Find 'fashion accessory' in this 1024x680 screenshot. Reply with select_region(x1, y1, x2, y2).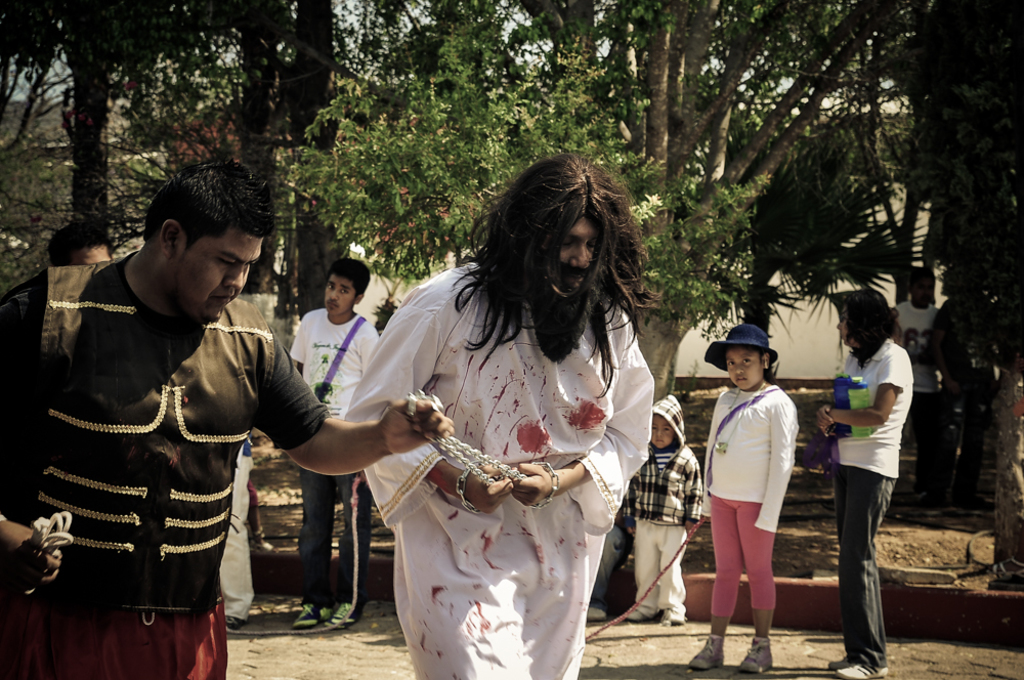
select_region(293, 602, 332, 625).
